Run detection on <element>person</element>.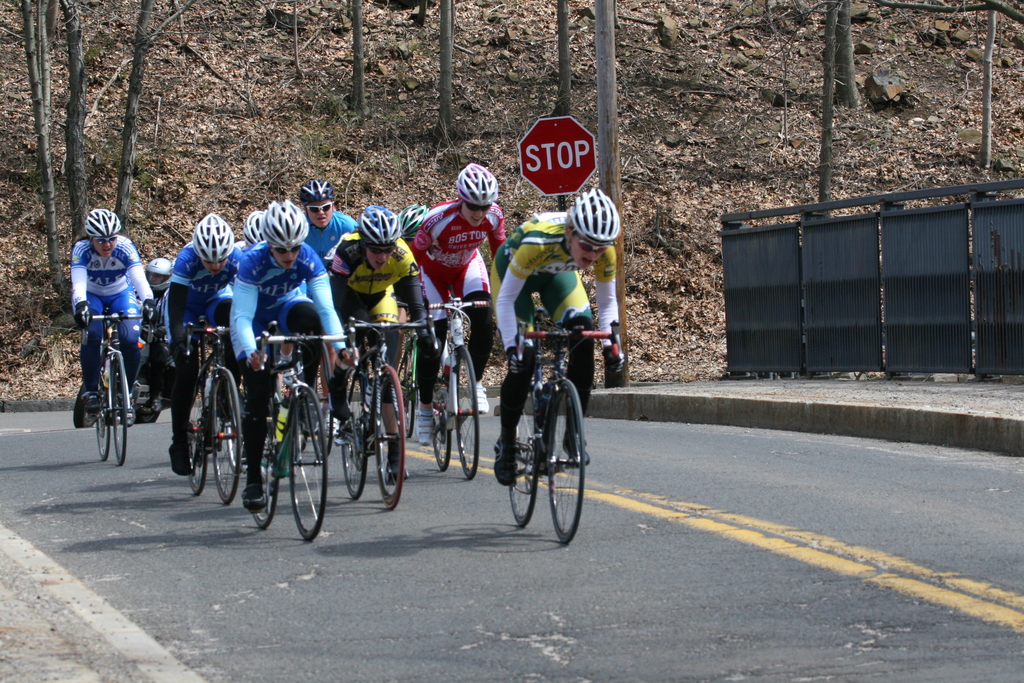
Result: detection(69, 205, 160, 409).
